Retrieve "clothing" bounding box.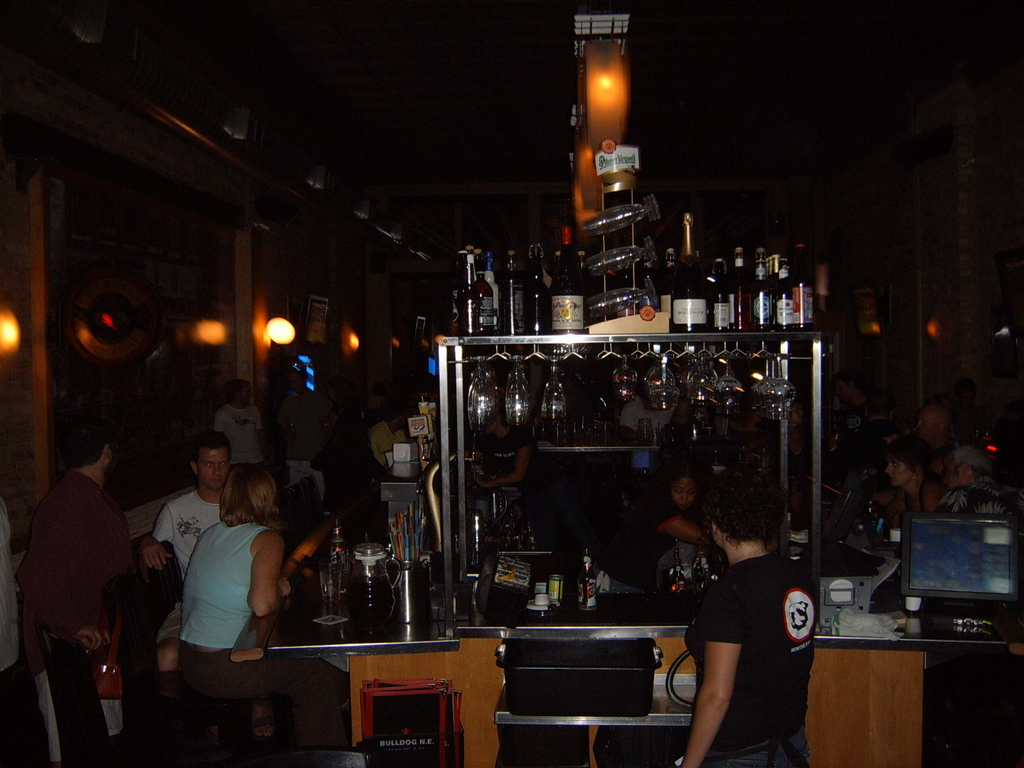
Bounding box: <box>27,470,184,674</box>.
